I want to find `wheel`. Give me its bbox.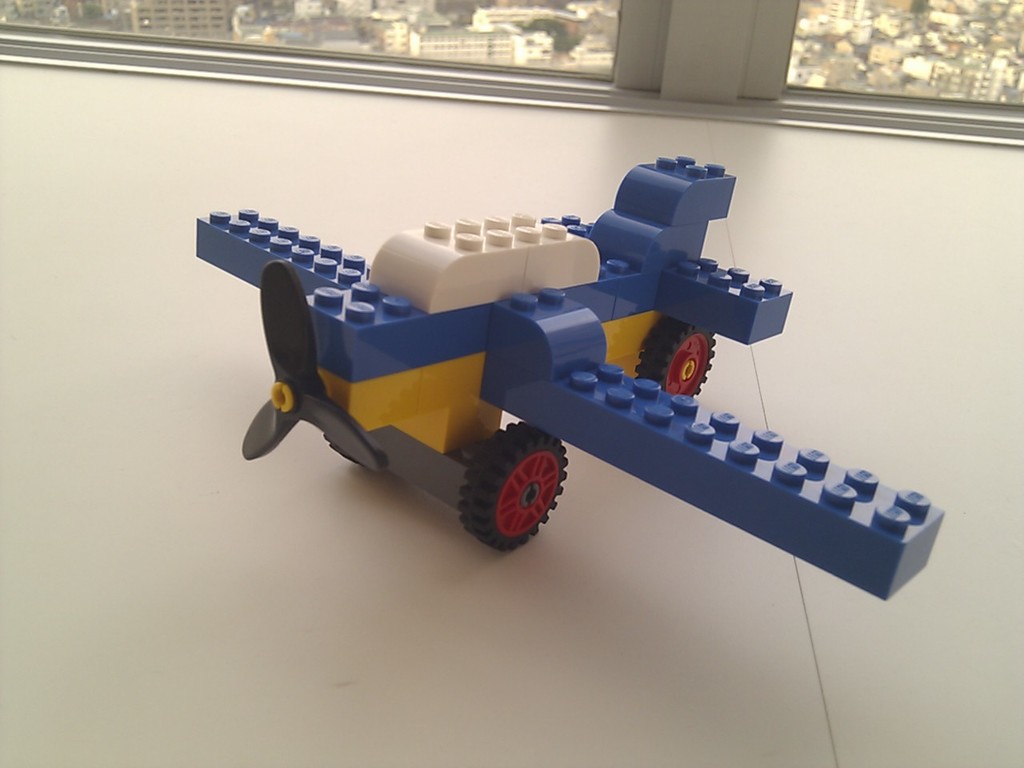
[455, 419, 571, 553].
